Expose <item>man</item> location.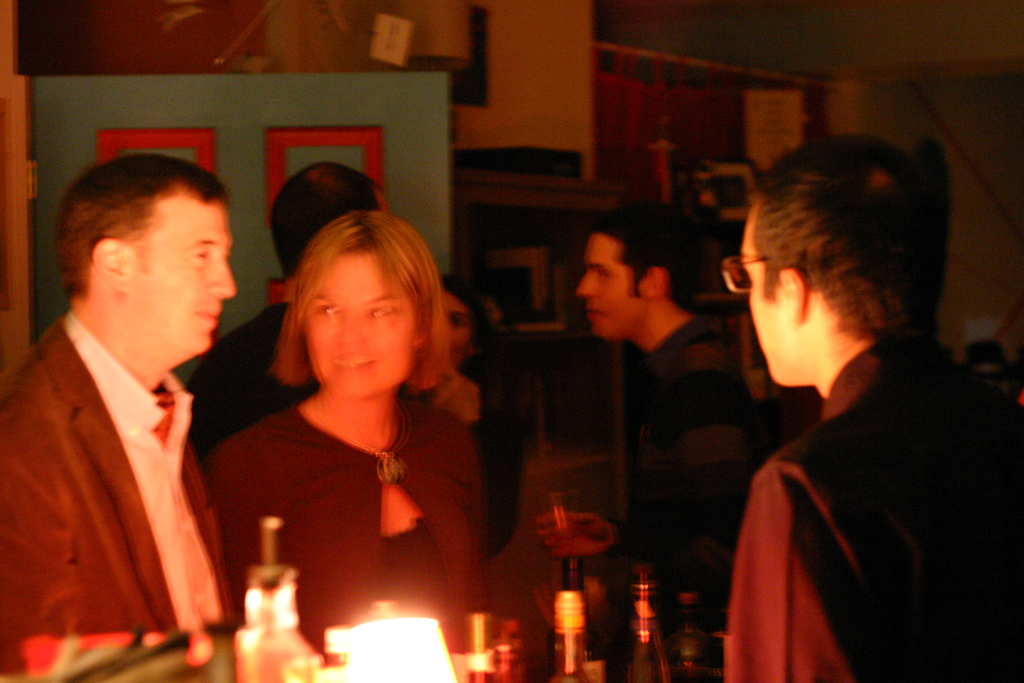
Exposed at box(708, 122, 1023, 682).
